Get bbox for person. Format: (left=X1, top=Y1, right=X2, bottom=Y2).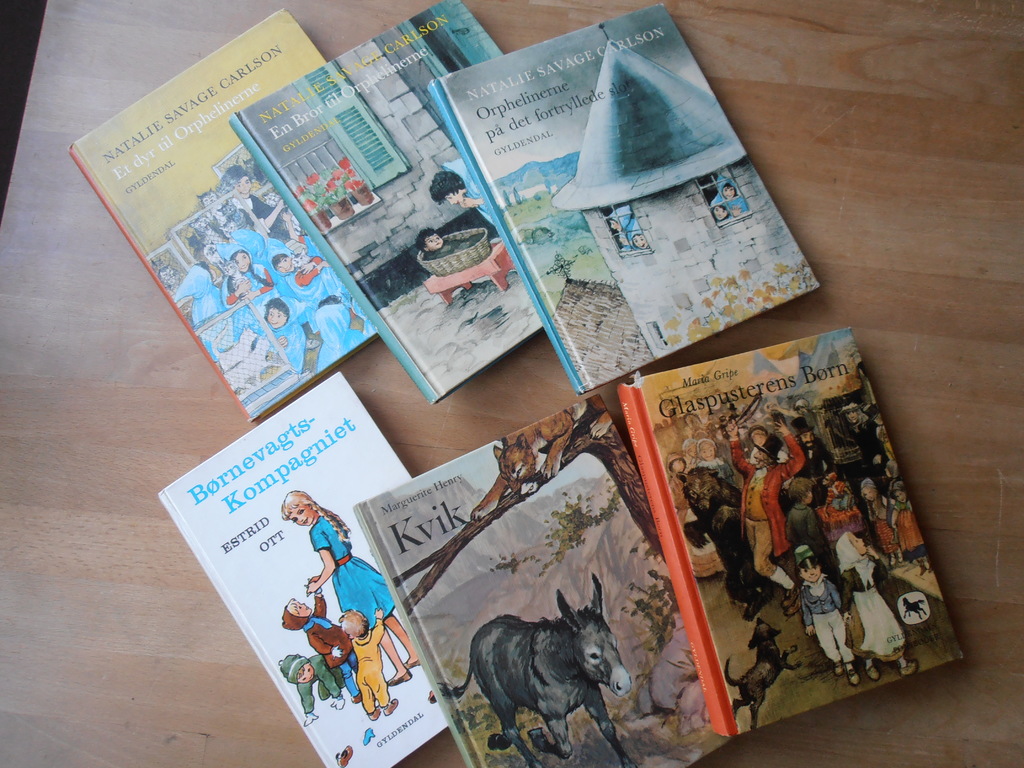
(left=274, top=249, right=294, bottom=270).
